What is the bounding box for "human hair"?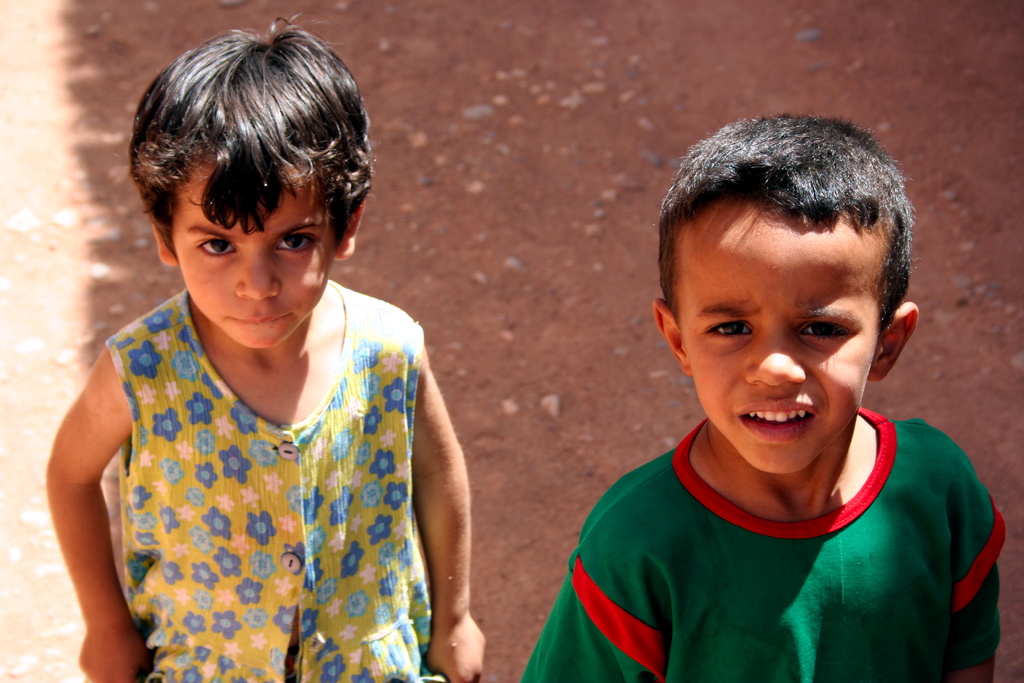
(left=666, top=127, right=911, bottom=338).
